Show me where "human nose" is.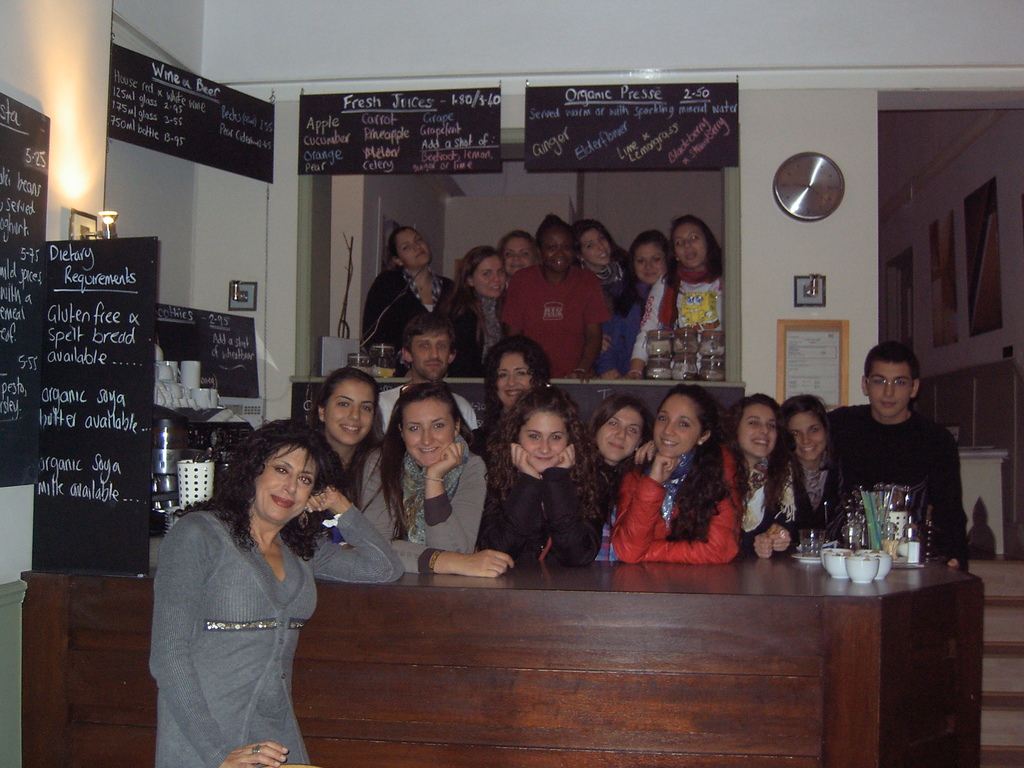
"human nose" is at x1=493, y1=274, x2=502, y2=285.
